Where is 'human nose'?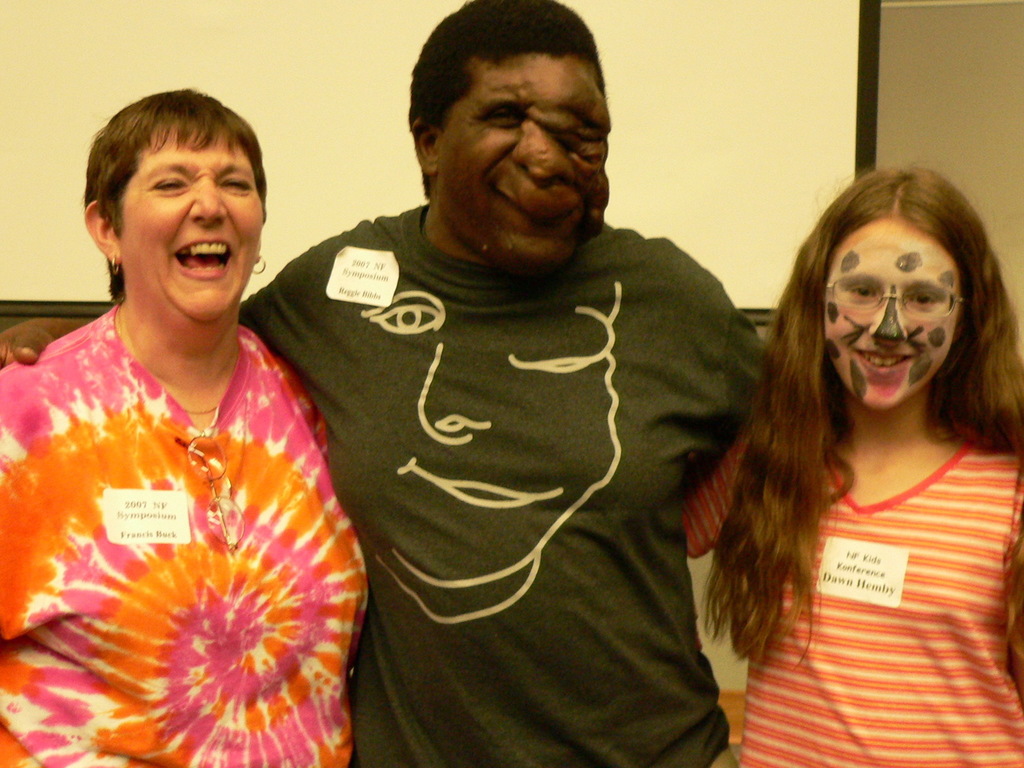
box=[190, 172, 227, 218].
